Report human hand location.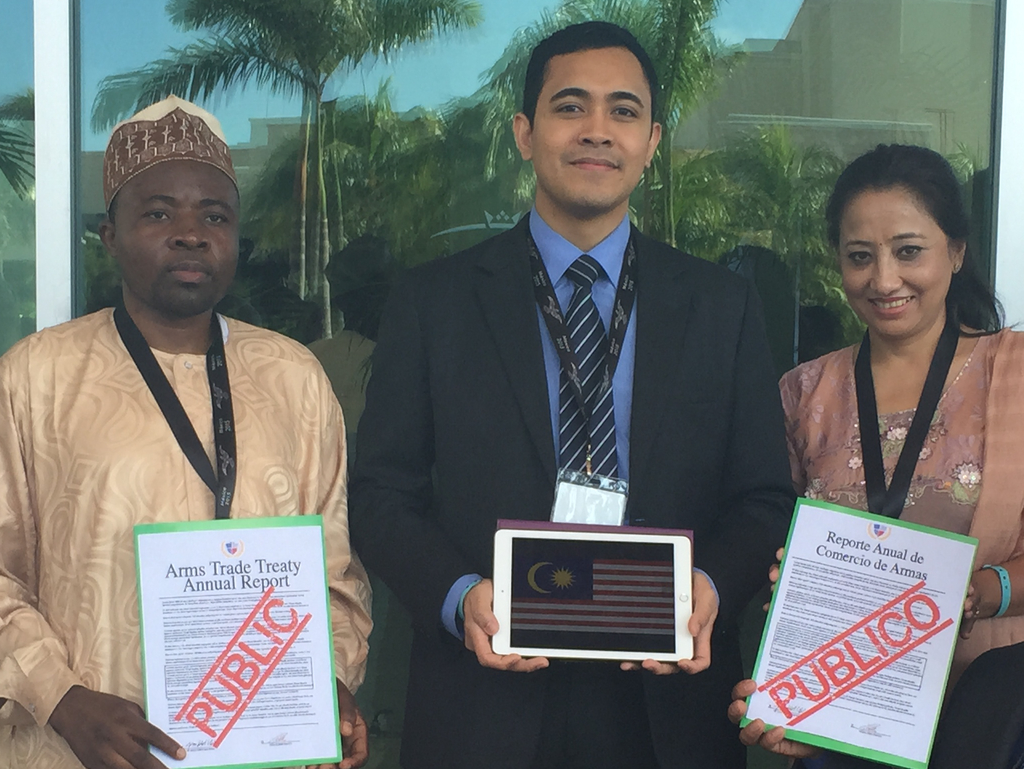
Report: {"x1": 620, "y1": 572, "x2": 722, "y2": 679}.
